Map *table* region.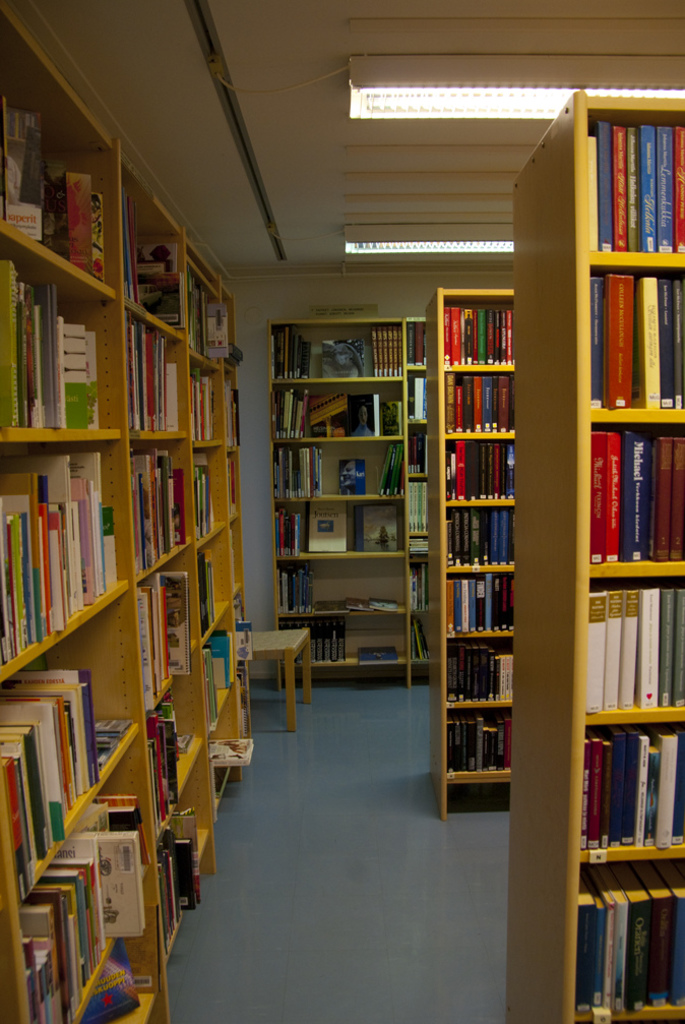
Mapped to select_region(249, 628, 317, 740).
